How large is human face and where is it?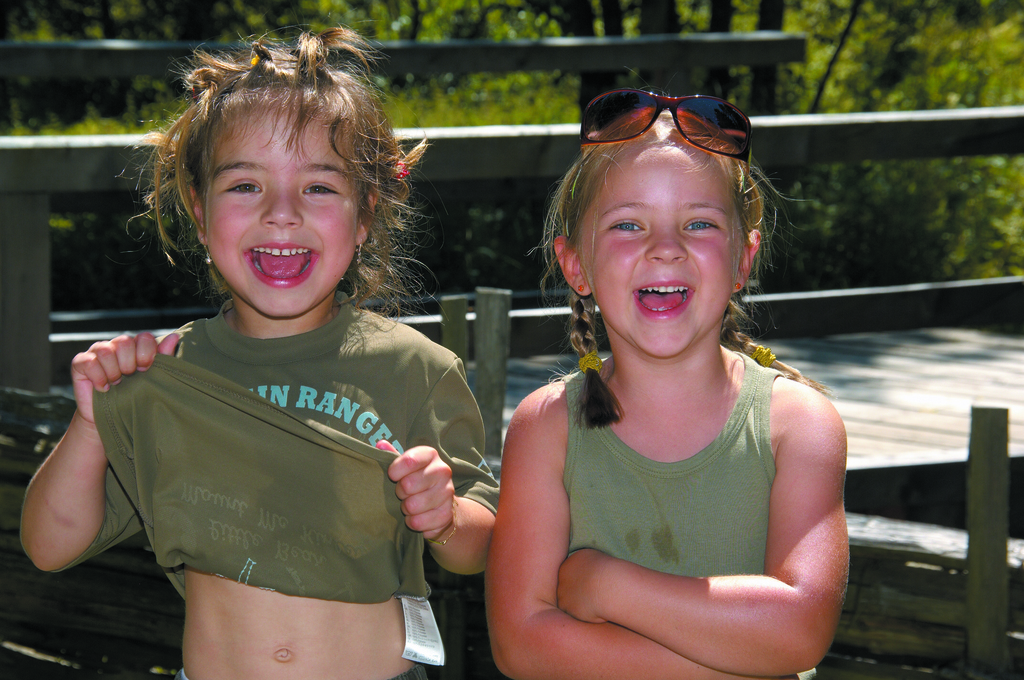
Bounding box: [577, 145, 740, 358].
